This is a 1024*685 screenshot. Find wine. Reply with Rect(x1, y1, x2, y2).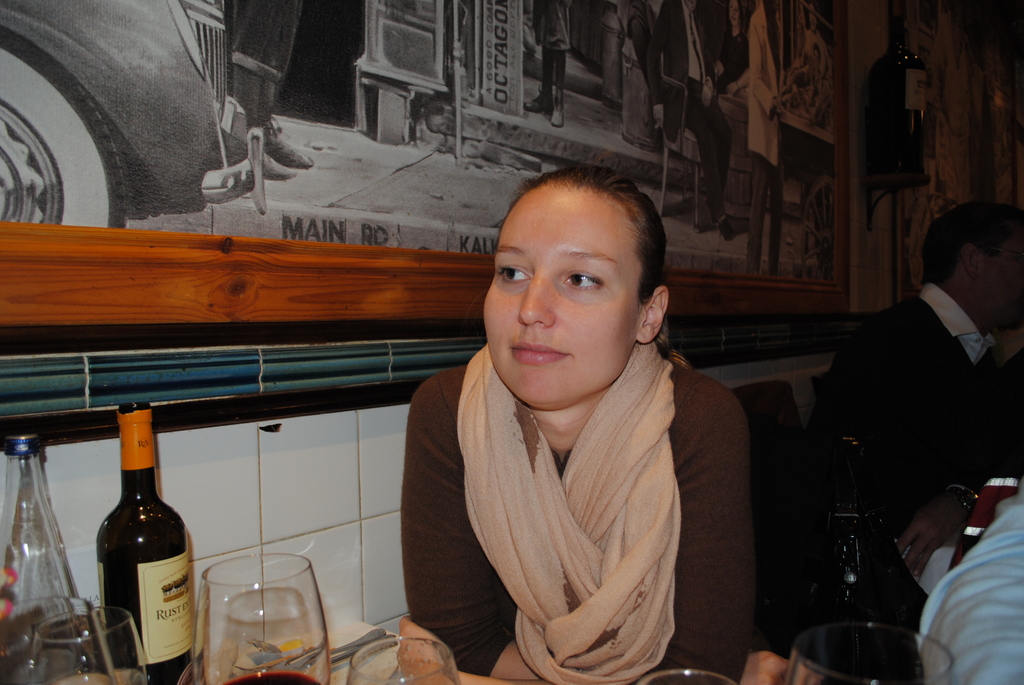
Rect(216, 668, 321, 684).
